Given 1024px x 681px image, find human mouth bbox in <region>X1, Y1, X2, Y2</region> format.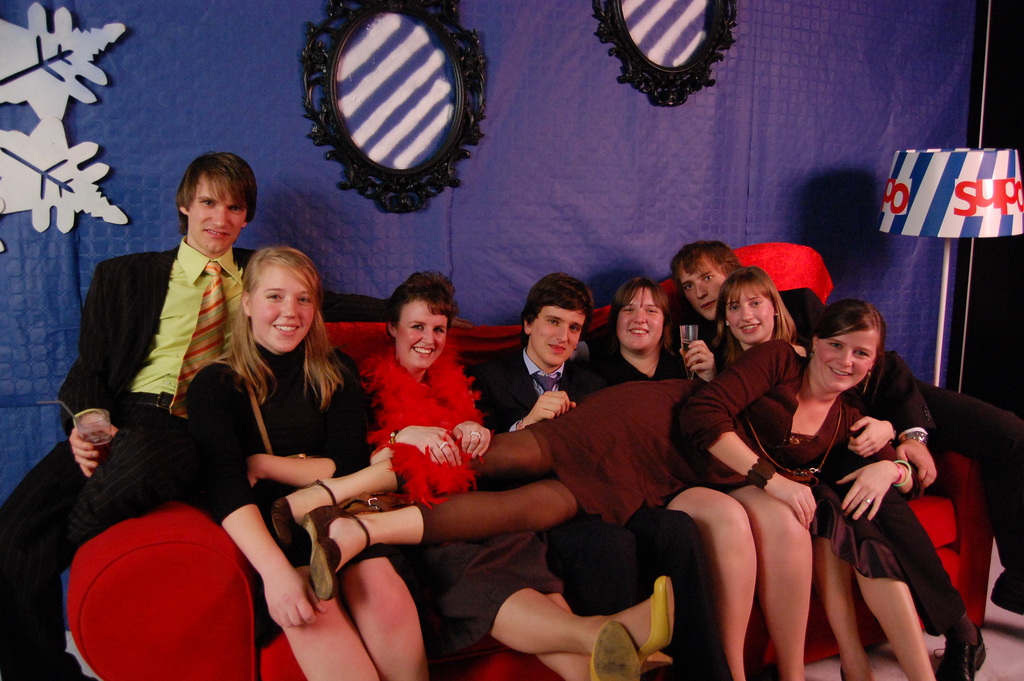
<region>698, 299, 716, 313</region>.
